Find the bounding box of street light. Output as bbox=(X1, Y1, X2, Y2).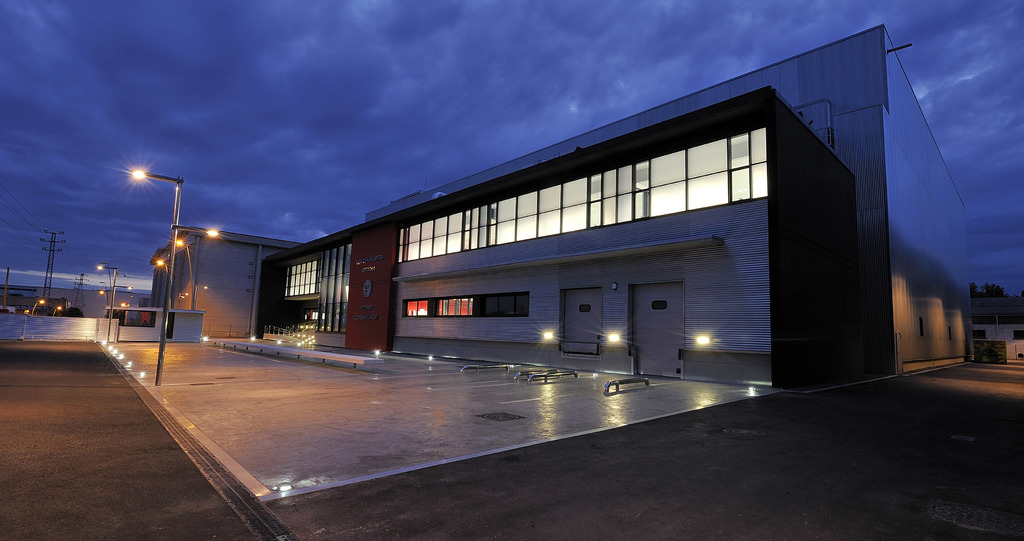
bbox=(34, 298, 47, 315).
